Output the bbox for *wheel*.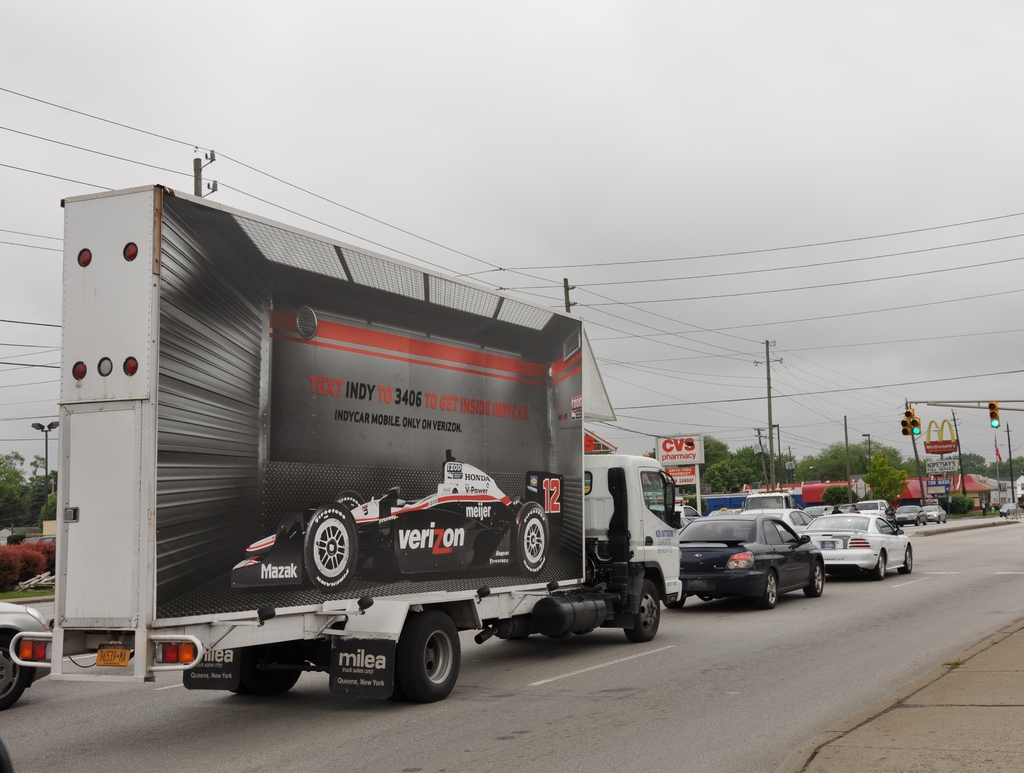
(x1=899, y1=549, x2=911, y2=570).
